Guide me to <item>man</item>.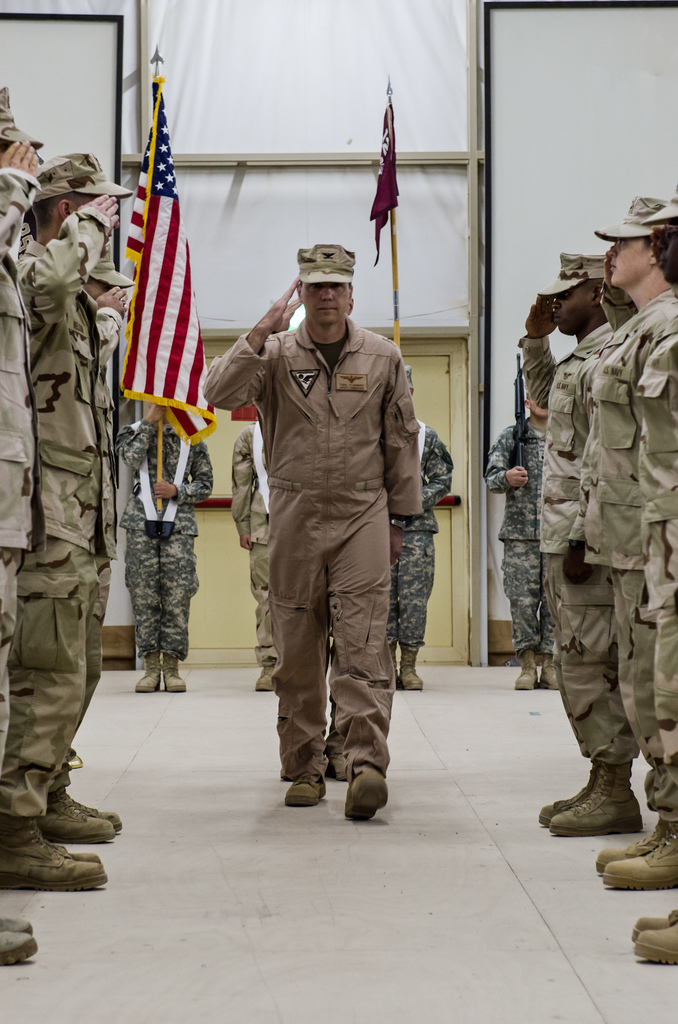
Guidance: (15, 148, 134, 893).
